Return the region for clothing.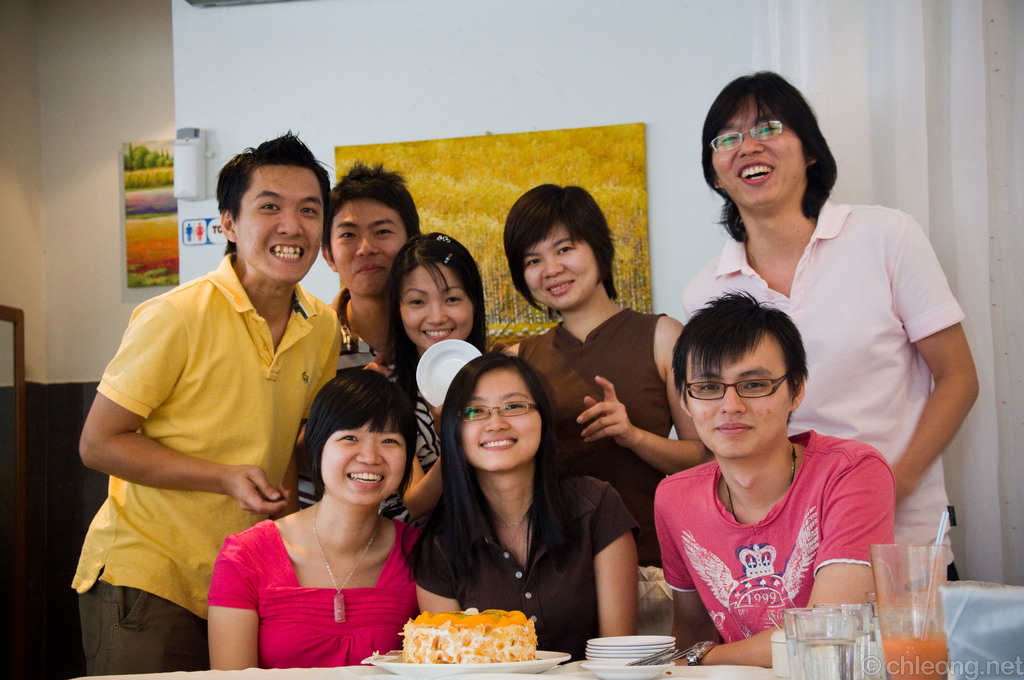
box(337, 291, 372, 348).
